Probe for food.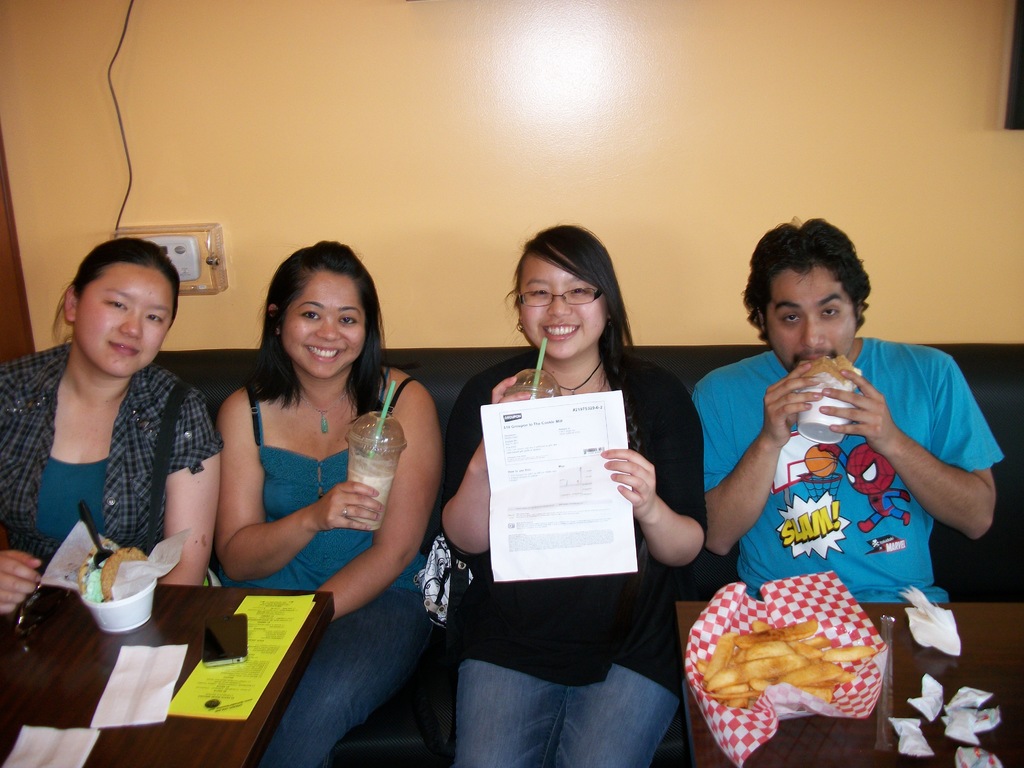
Probe result: x1=63, y1=534, x2=154, y2=606.
